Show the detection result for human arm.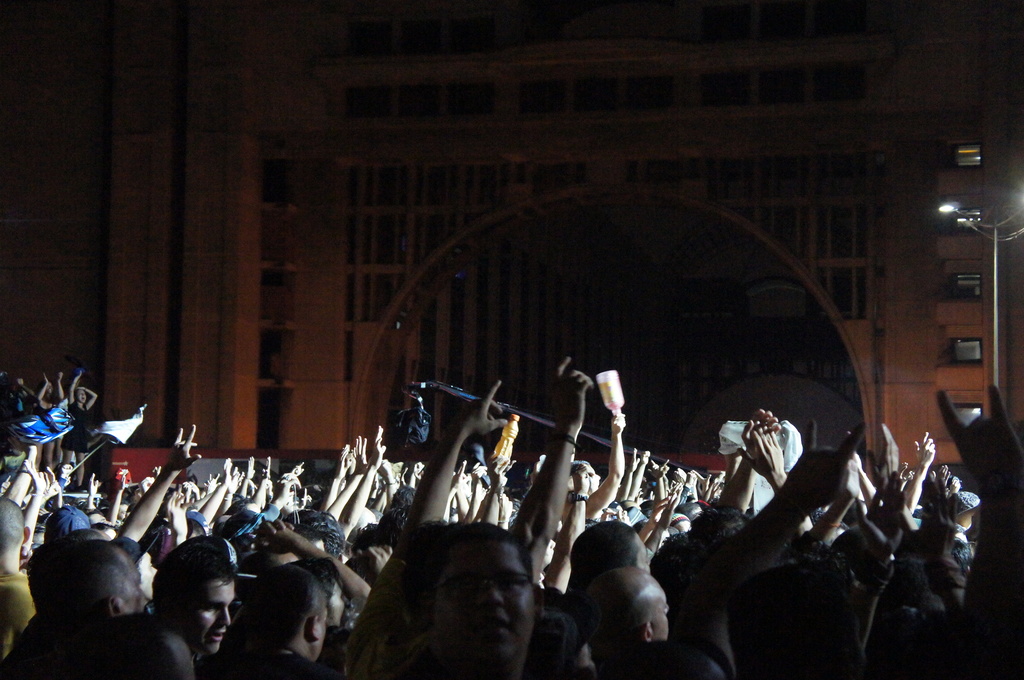
bbox=[325, 434, 369, 521].
